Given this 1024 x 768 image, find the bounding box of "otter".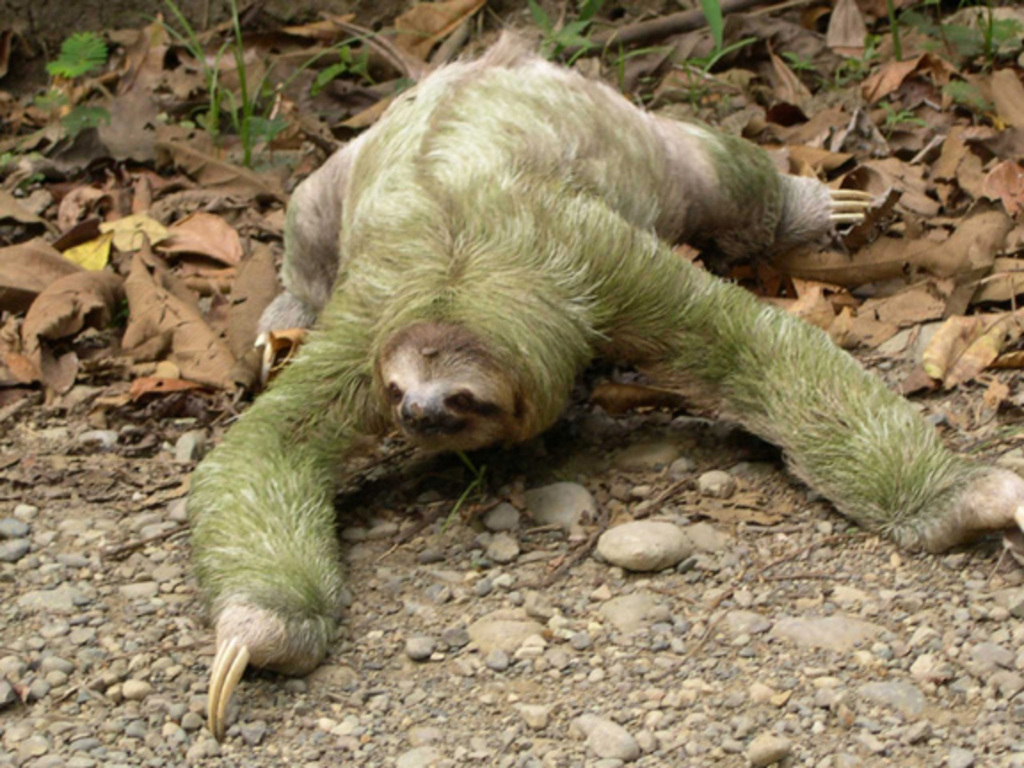
[196,57,1023,700].
